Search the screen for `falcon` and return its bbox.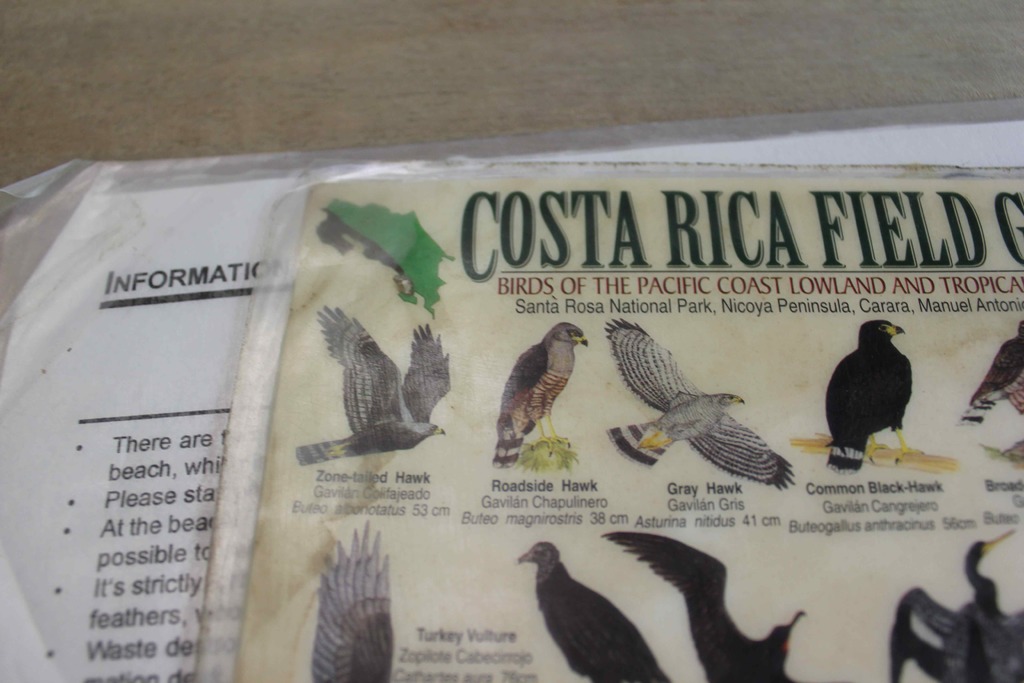
Found: [521, 541, 675, 682].
